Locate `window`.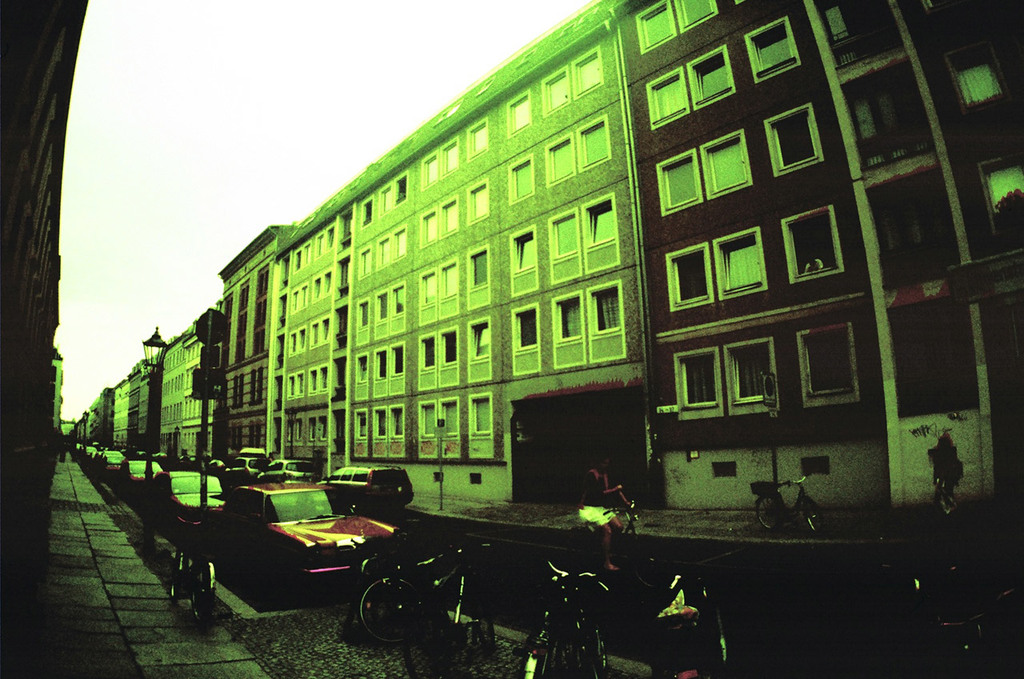
Bounding box: 469 178 486 215.
